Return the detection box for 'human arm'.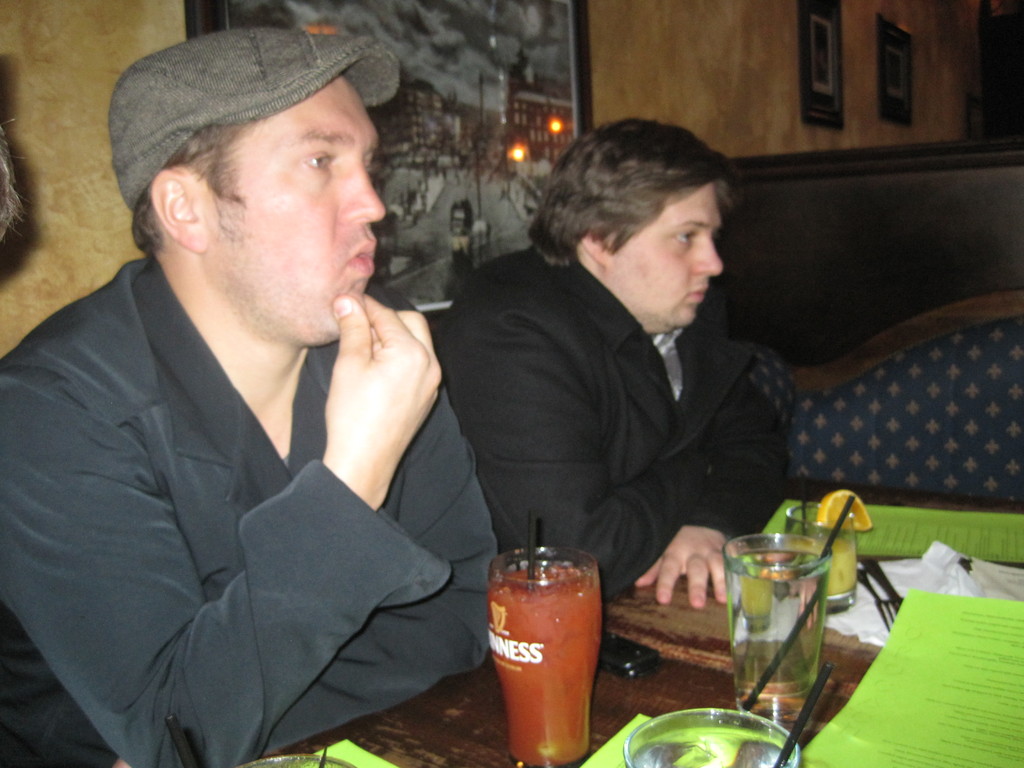
rect(255, 387, 504, 754).
